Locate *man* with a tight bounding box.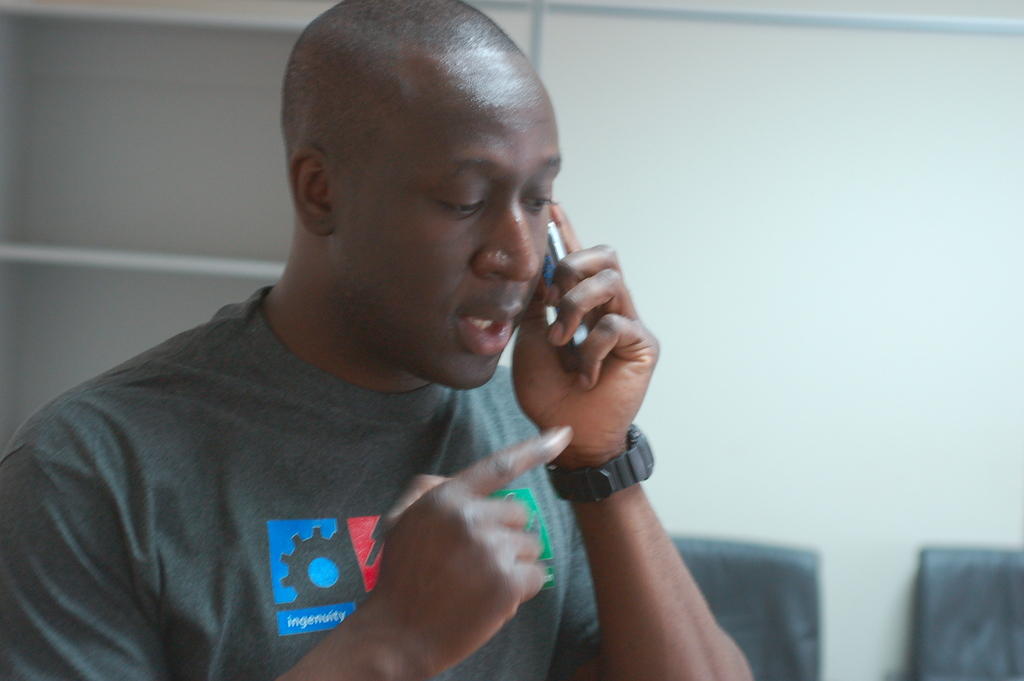
[x1=15, y1=11, x2=762, y2=668].
